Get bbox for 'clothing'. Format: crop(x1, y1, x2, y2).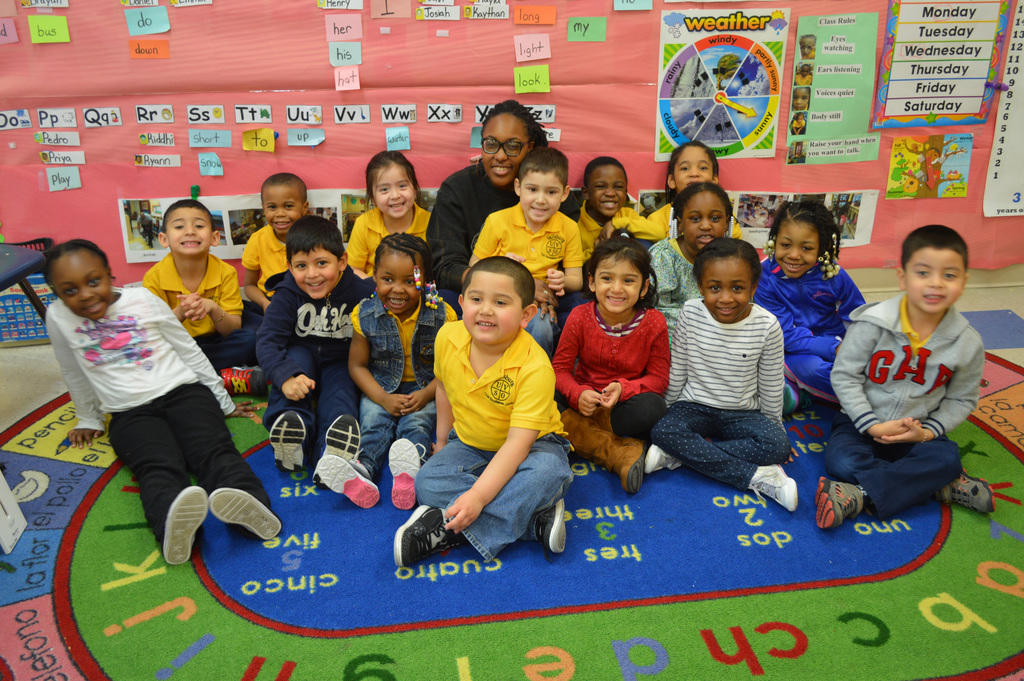
crop(339, 202, 435, 275).
